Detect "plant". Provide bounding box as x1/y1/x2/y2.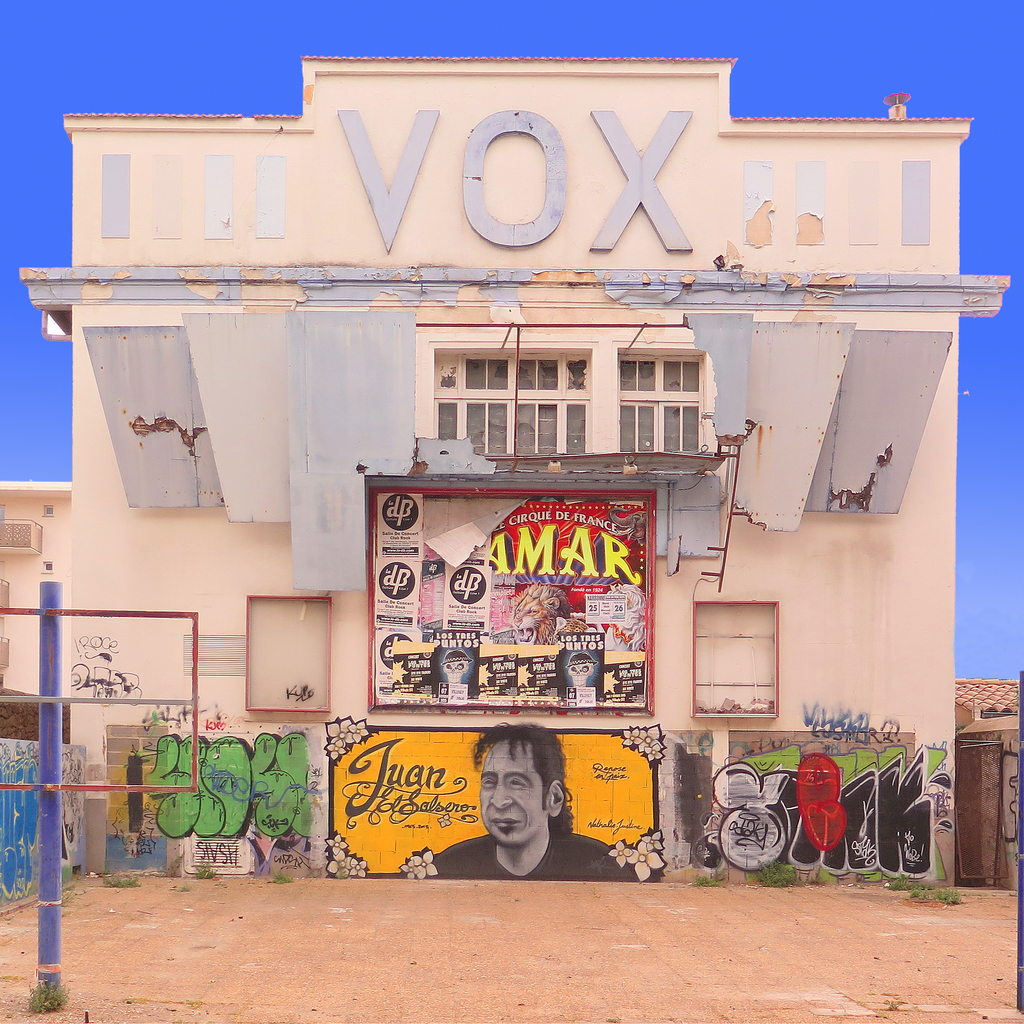
892/879/928/888.
